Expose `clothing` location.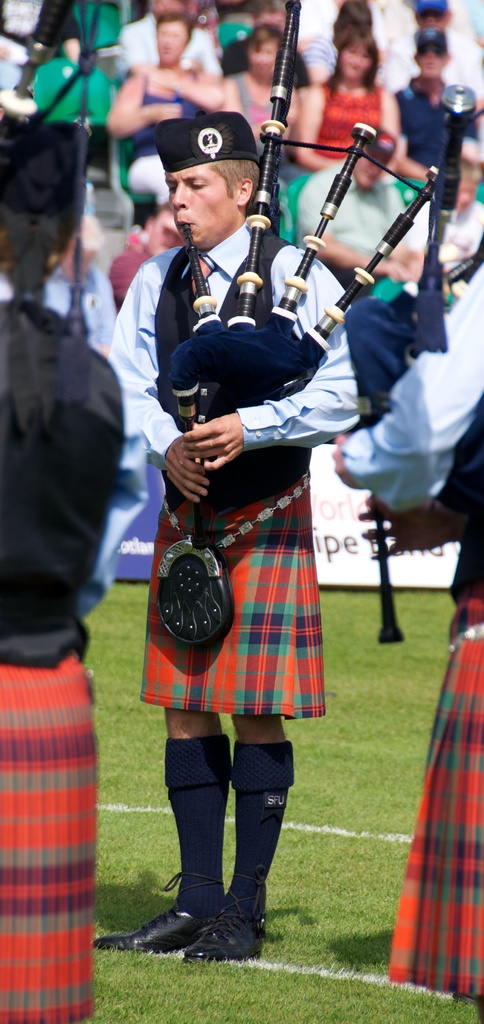
Exposed at 0/285/152/1023.
